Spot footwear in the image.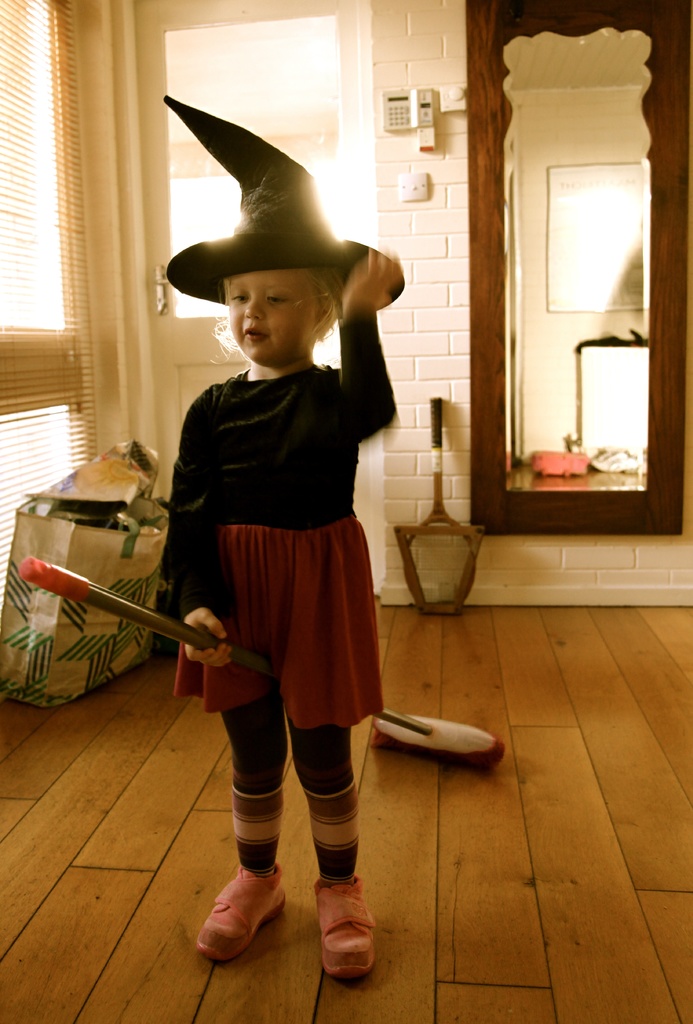
footwear found at [307,874,385,979].
